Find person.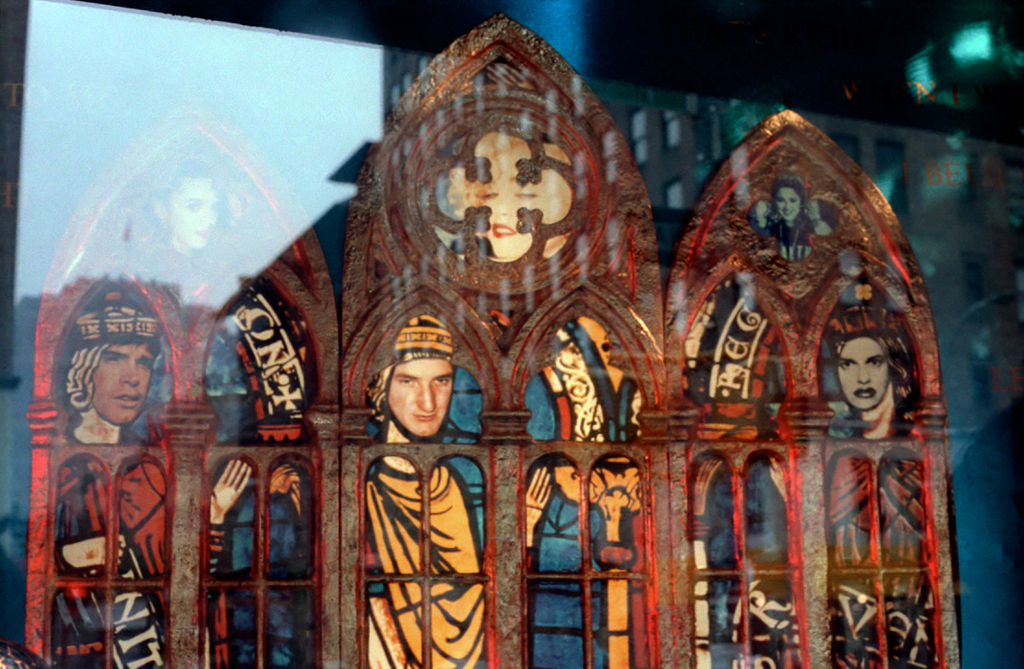
[left=359, top=309, right=553, bottom=668].
